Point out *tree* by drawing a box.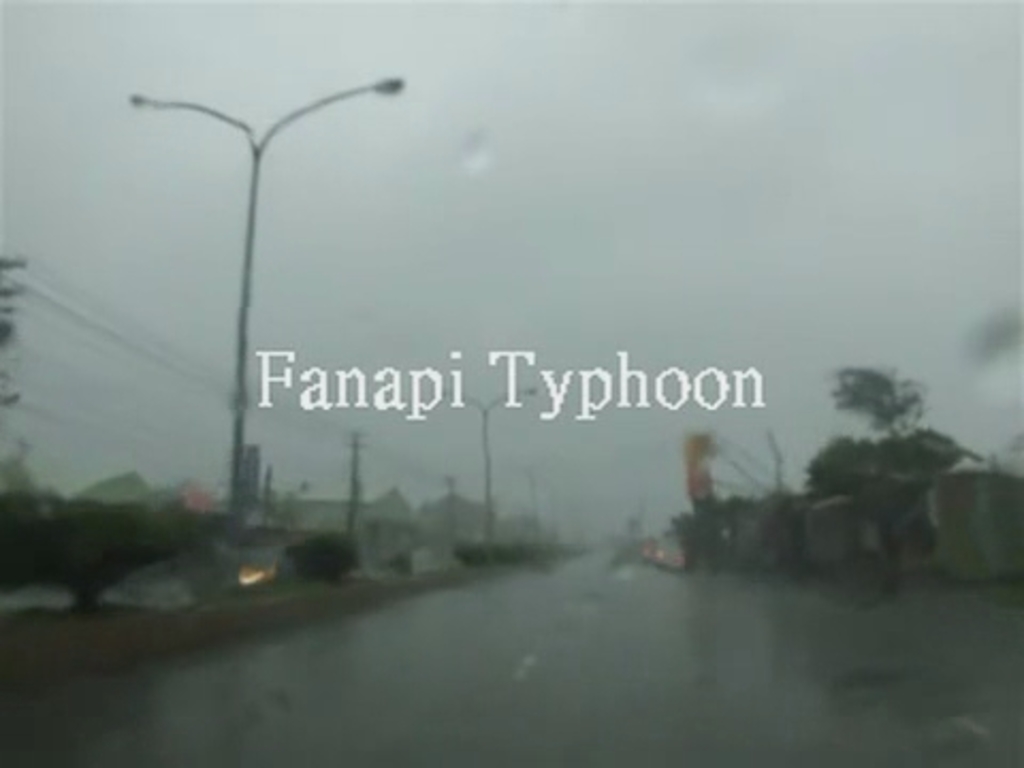
detection(800, 352, 981, 506).
